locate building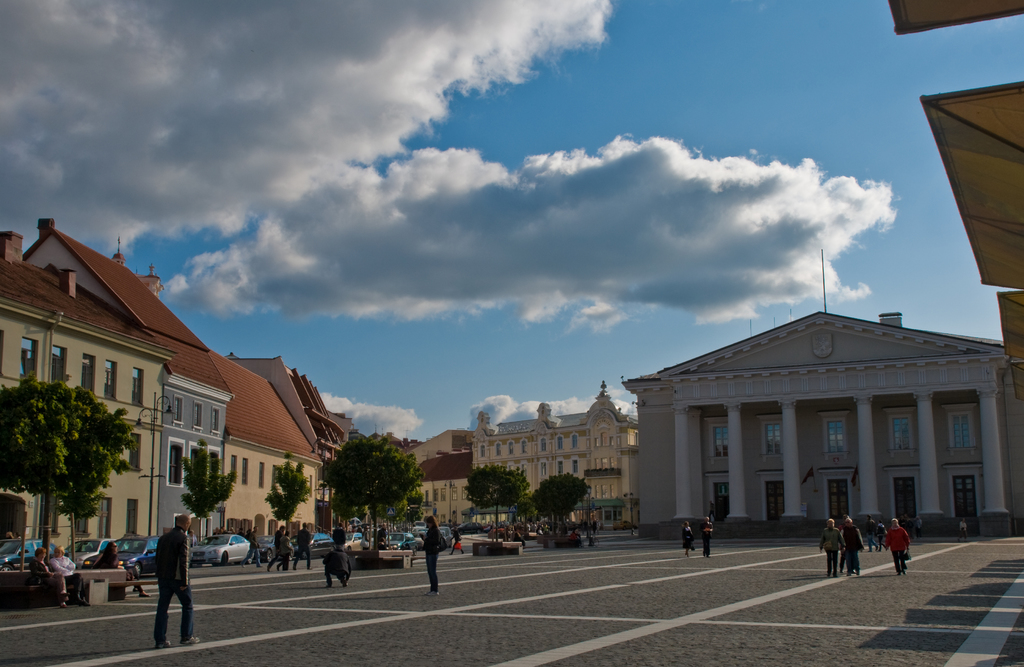
detection(209, 352, 325, 542)
